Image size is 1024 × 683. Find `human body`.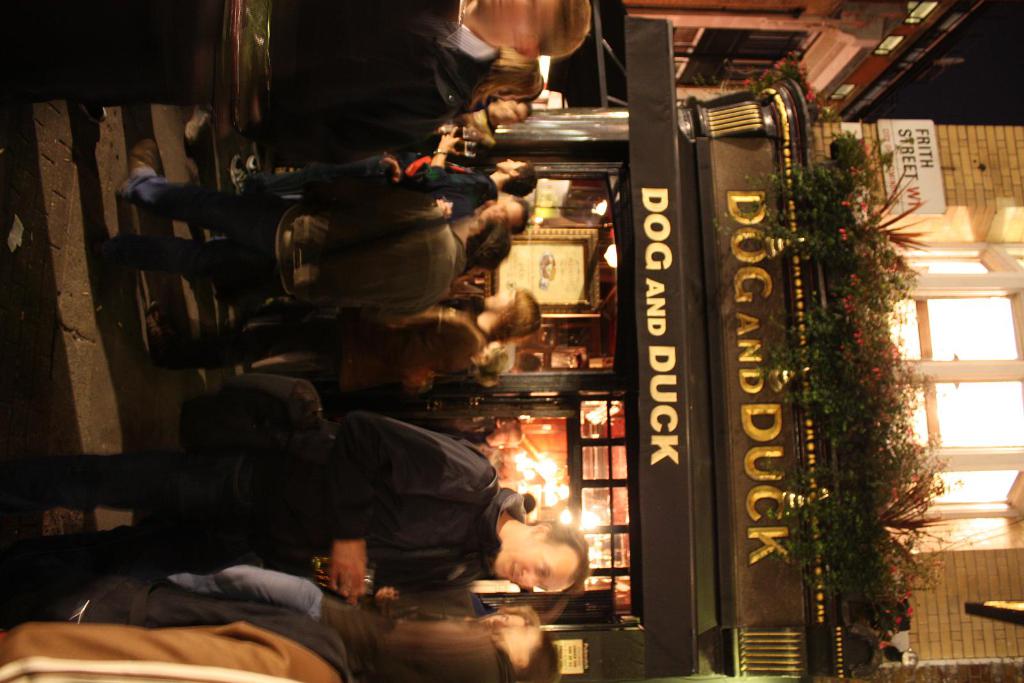
[left=0, top=590, right=554, bottom=682].
